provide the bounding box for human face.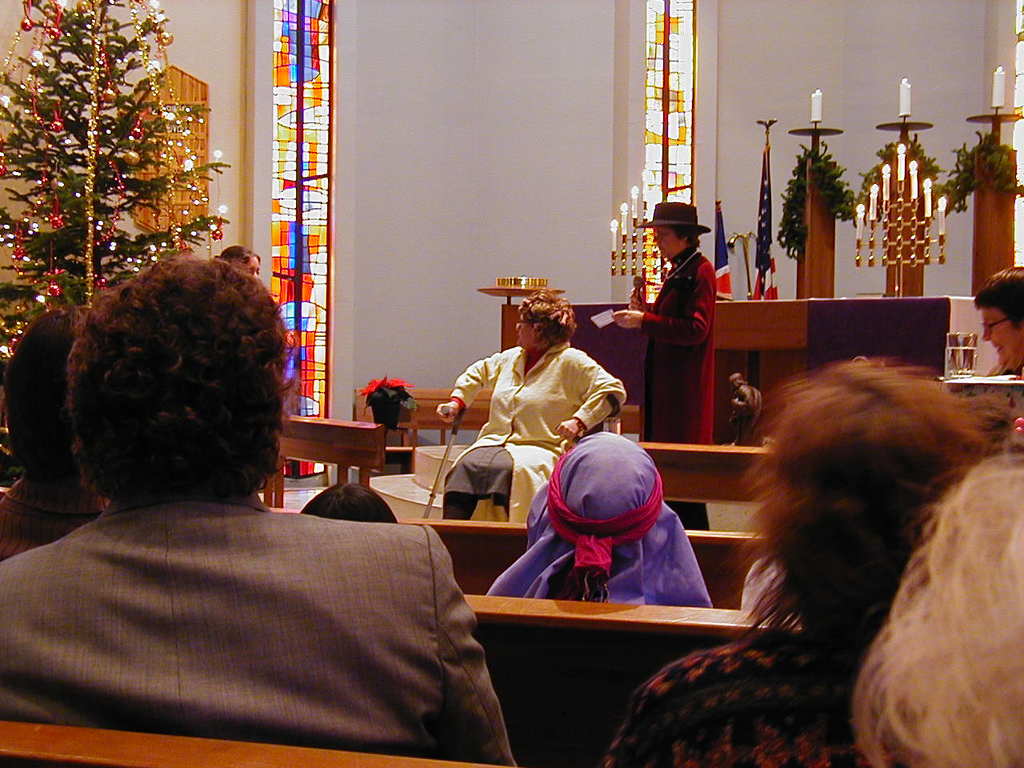
region(514, 316, 538, 346).
